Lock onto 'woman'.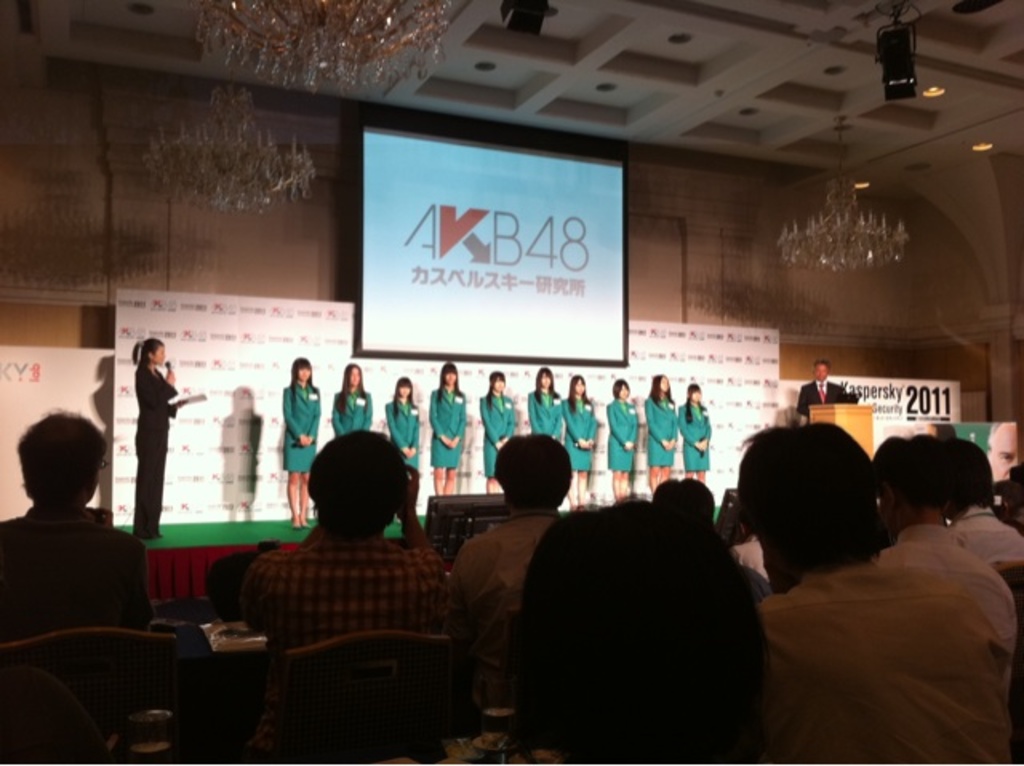
Locked: Rect(483, 373, 514, 497).
